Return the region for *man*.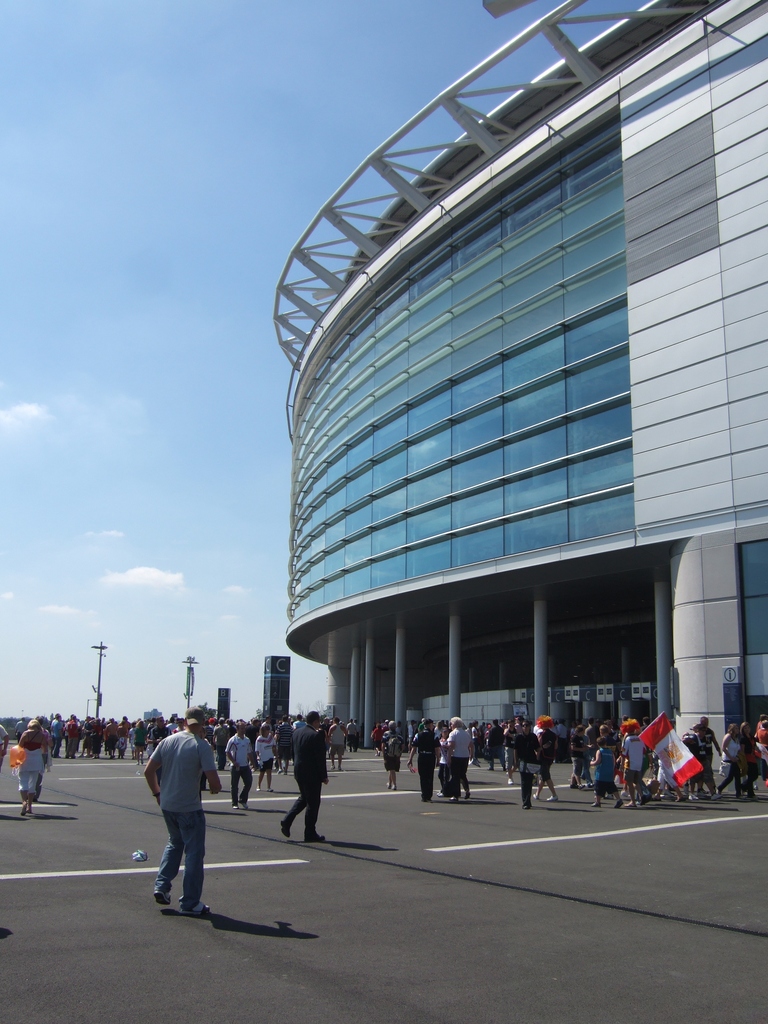
bbox=(275, 713, 292, 774).
